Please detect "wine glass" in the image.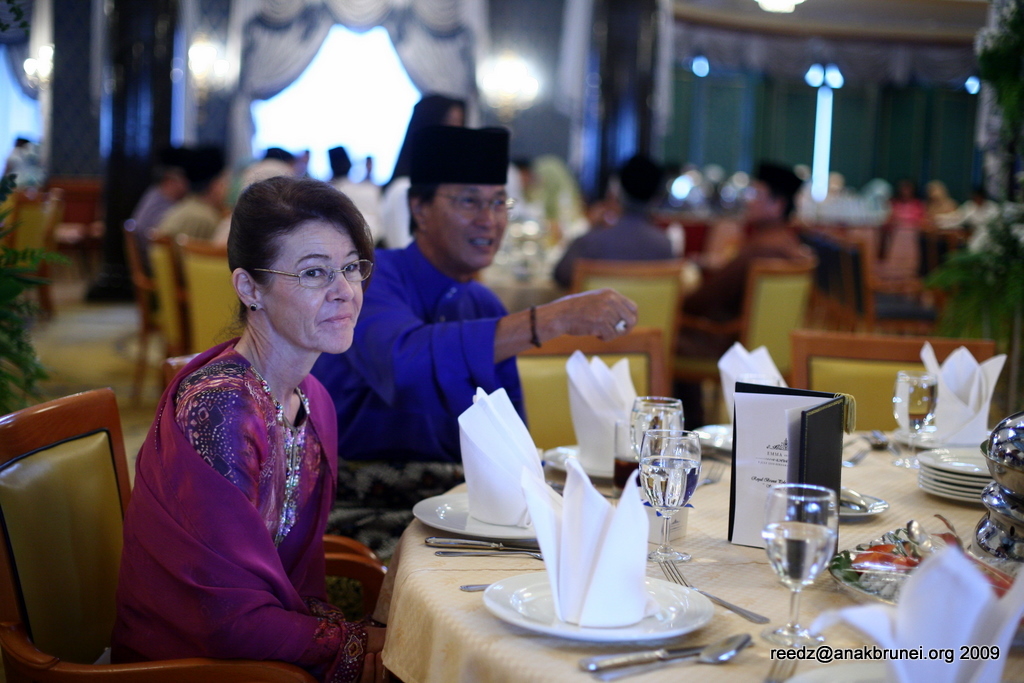
Rect(762, 485, 839, 647).
